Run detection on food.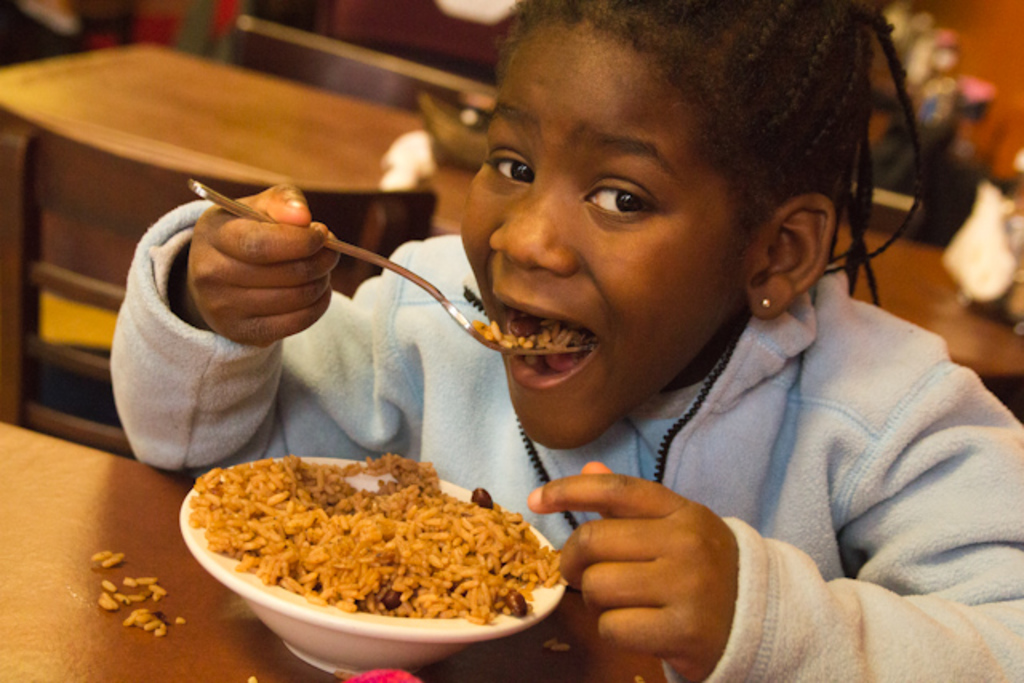
Result: (221, 435, 563, 646).
